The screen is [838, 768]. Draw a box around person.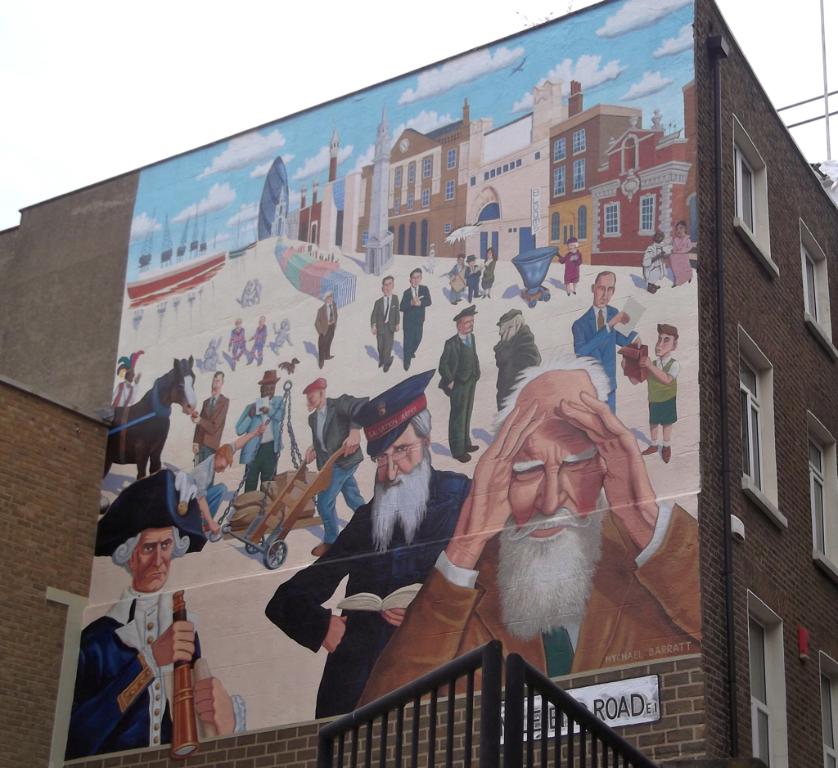
BBox(191, 373, 231, 472).
